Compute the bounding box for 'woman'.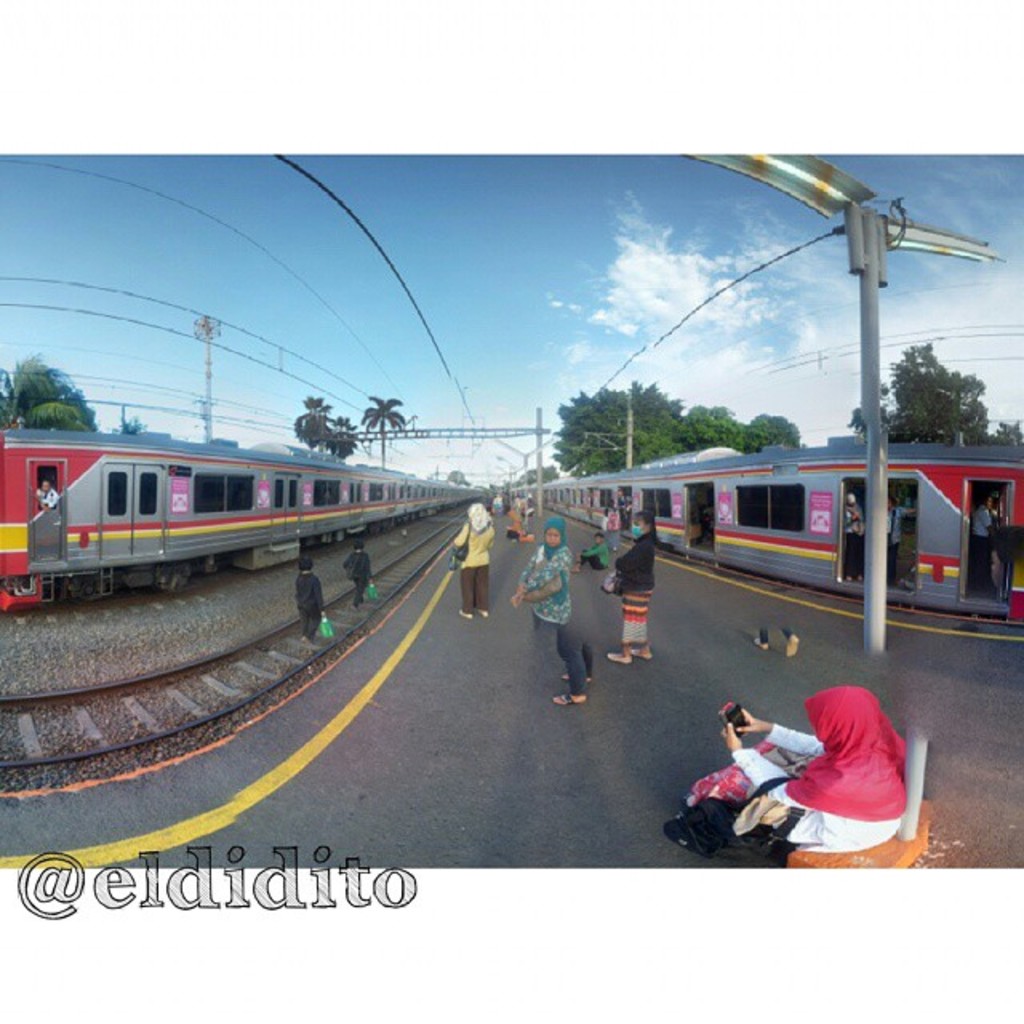
[974, 496, 994, 579].
